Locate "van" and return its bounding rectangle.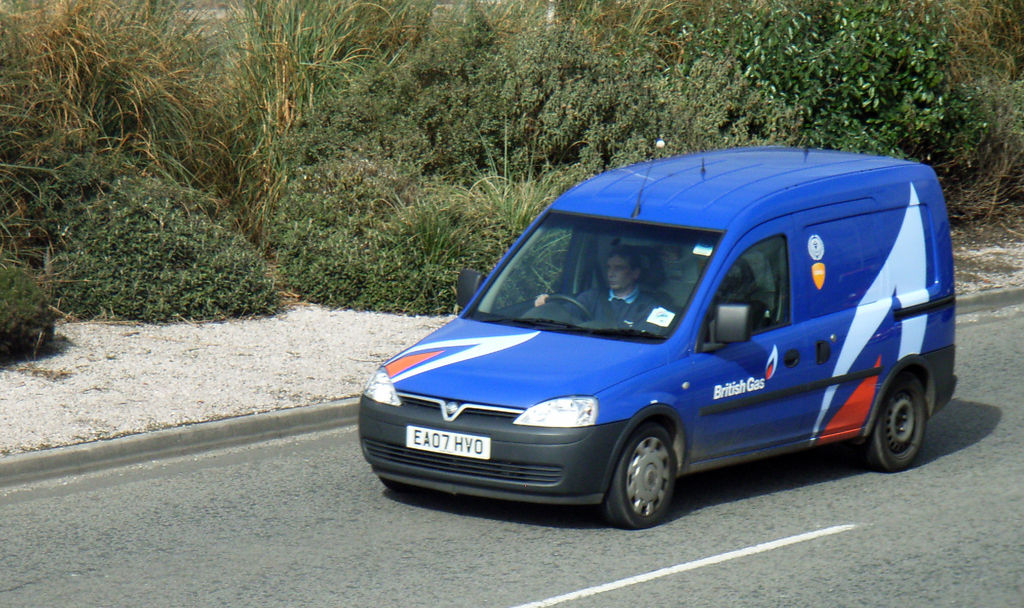
box=[358, 143, 960, 532].
